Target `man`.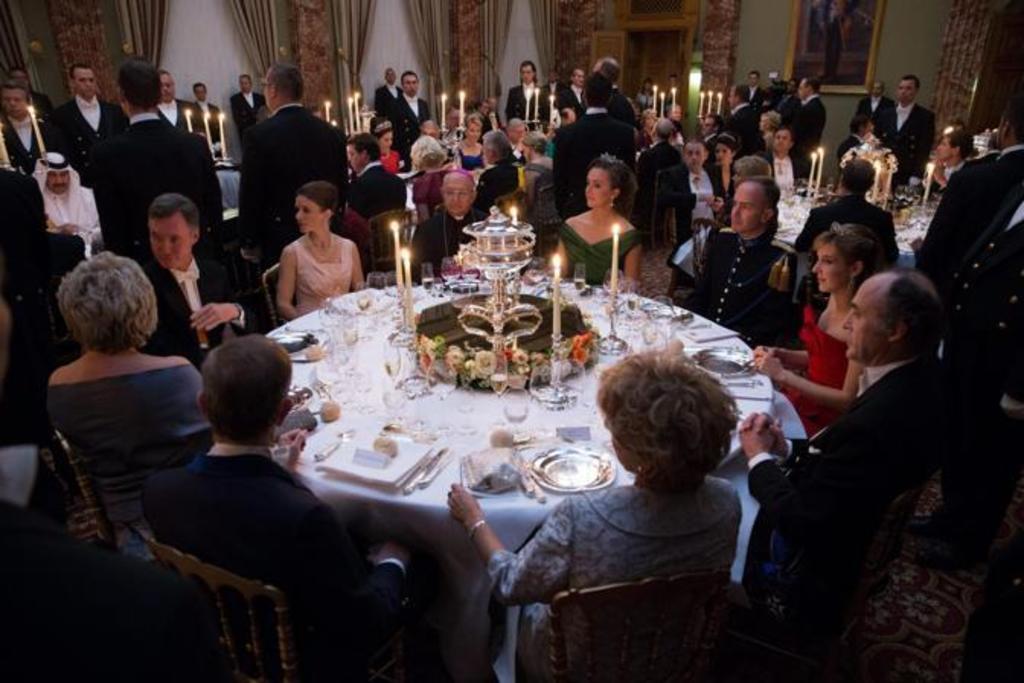
Target region: select_region(155, 75, 203, 134).
